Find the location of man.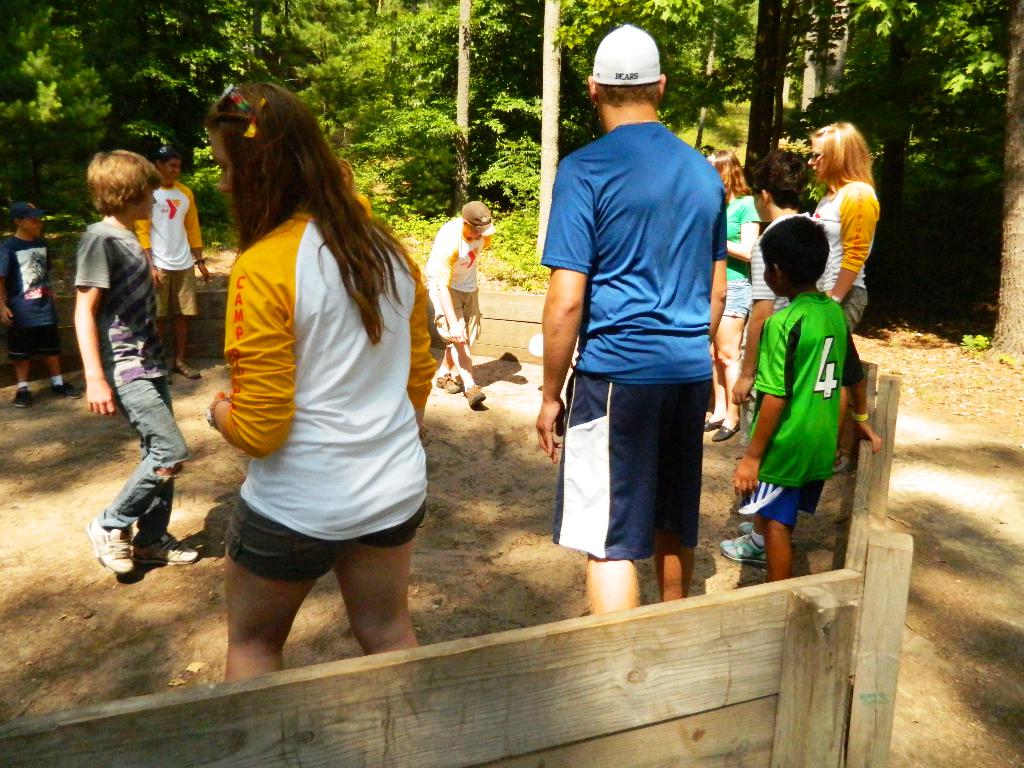
Location: (left=131, top=145, right=209, bottom=382).
